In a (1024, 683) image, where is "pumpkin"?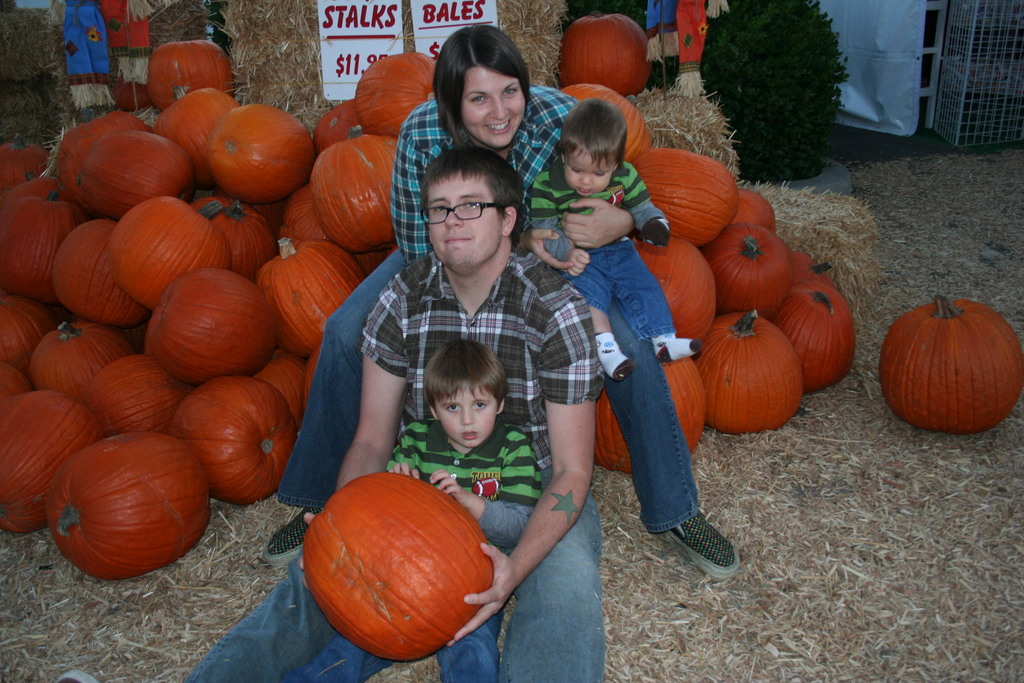
pyautogui.locateOnScreen(879, 297, 1023, 435).
